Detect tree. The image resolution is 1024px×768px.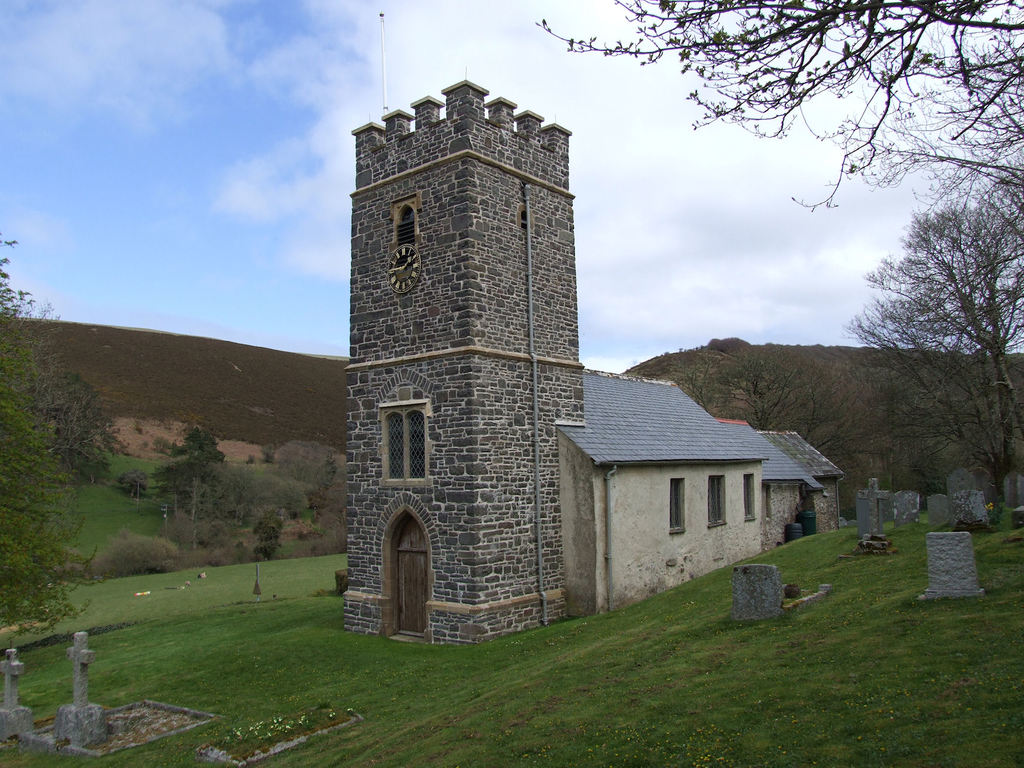
0 233 97 642.
